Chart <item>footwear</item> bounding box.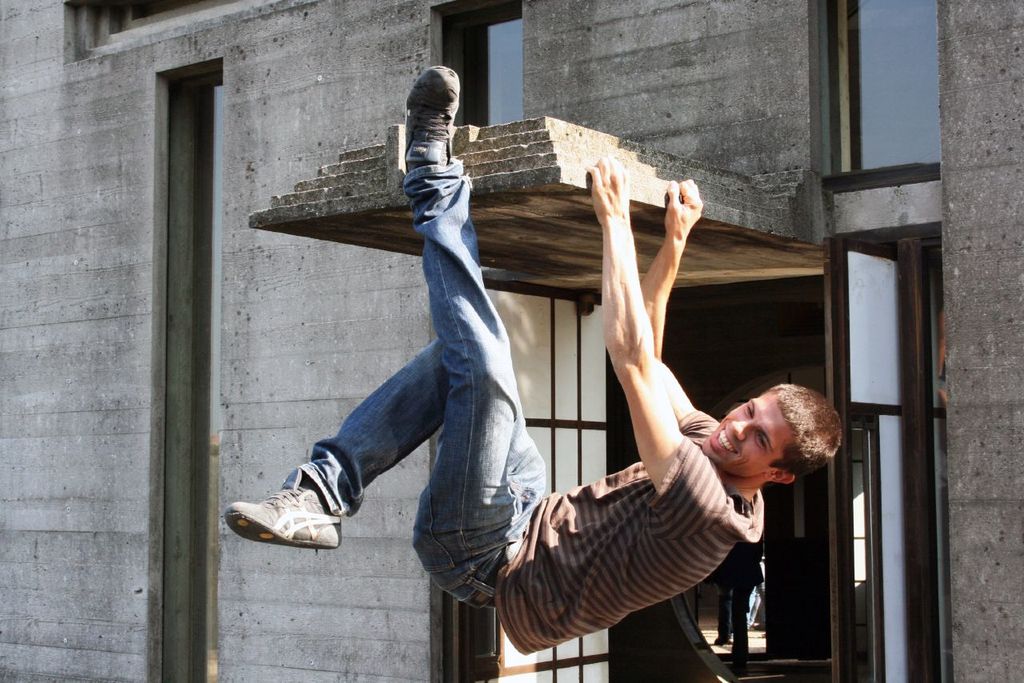
Charted: [left=406, top=65, right=462, bottom=174].
